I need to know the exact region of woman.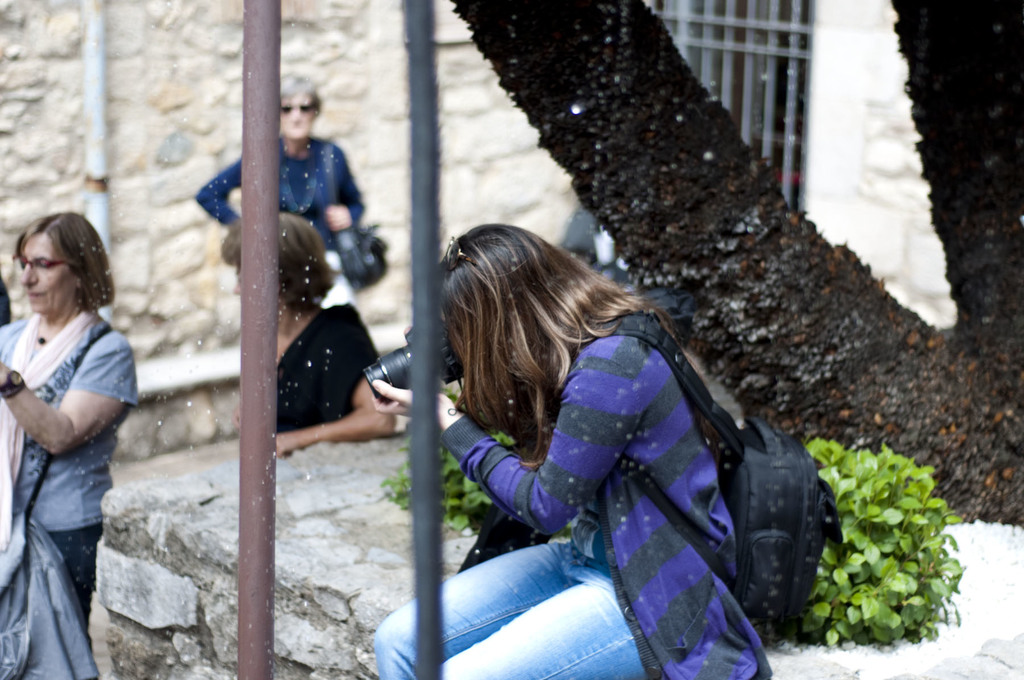
Region: BBox(0, 206, 142, 679).
